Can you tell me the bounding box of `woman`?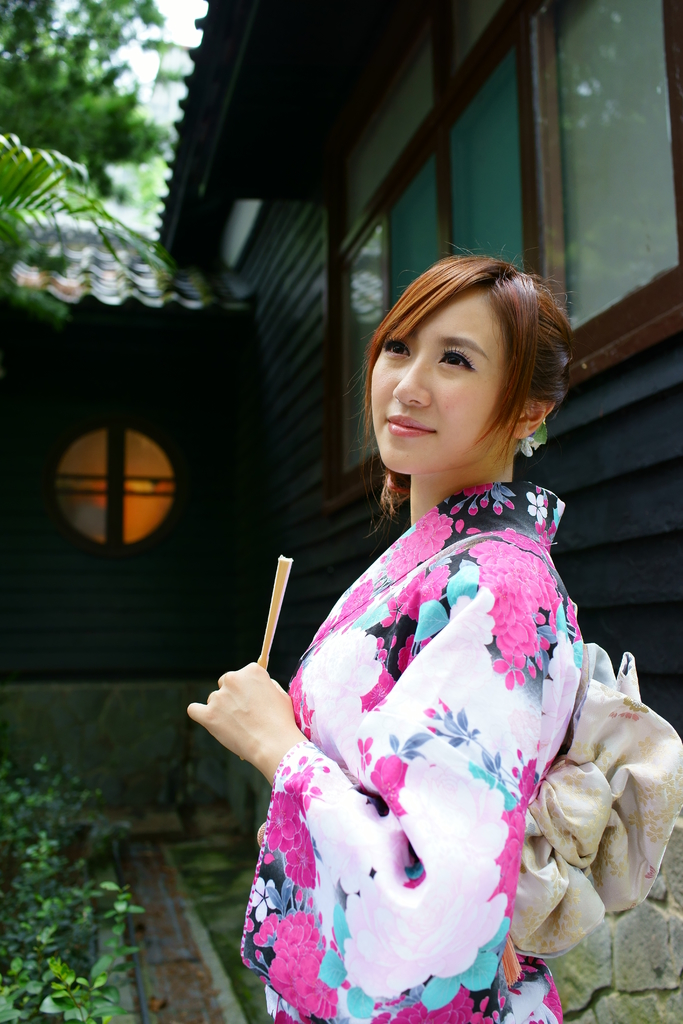
{"x1": 181, "y1": 214, "x2": 648, "y2": 1023}.
